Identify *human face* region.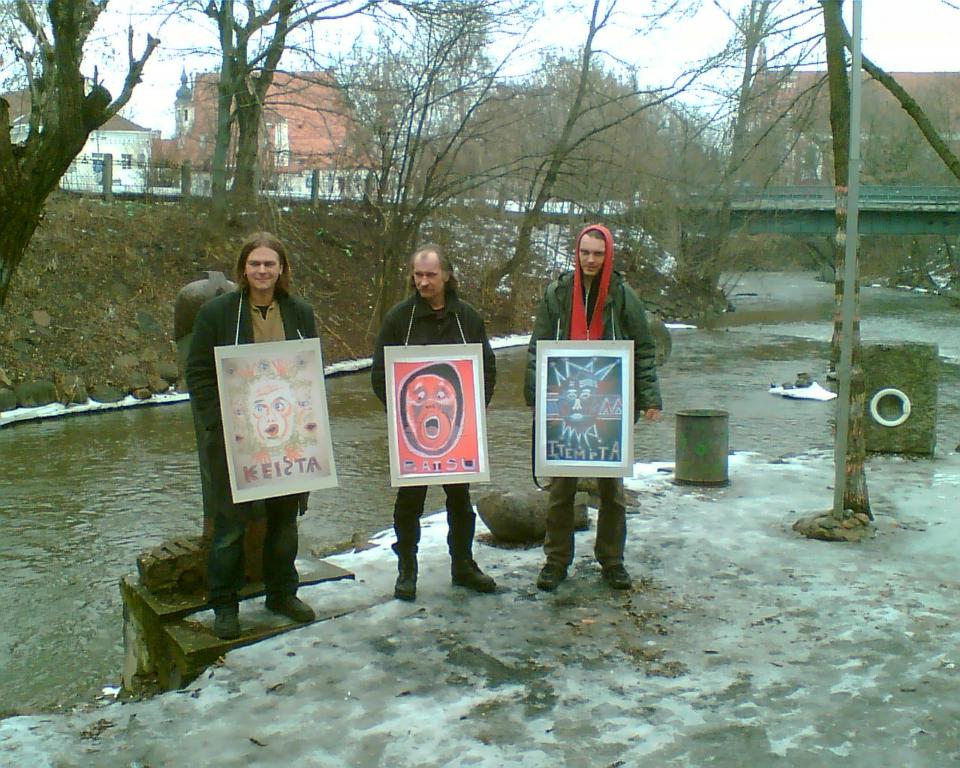
Region: (414, 256, 443, 297).
